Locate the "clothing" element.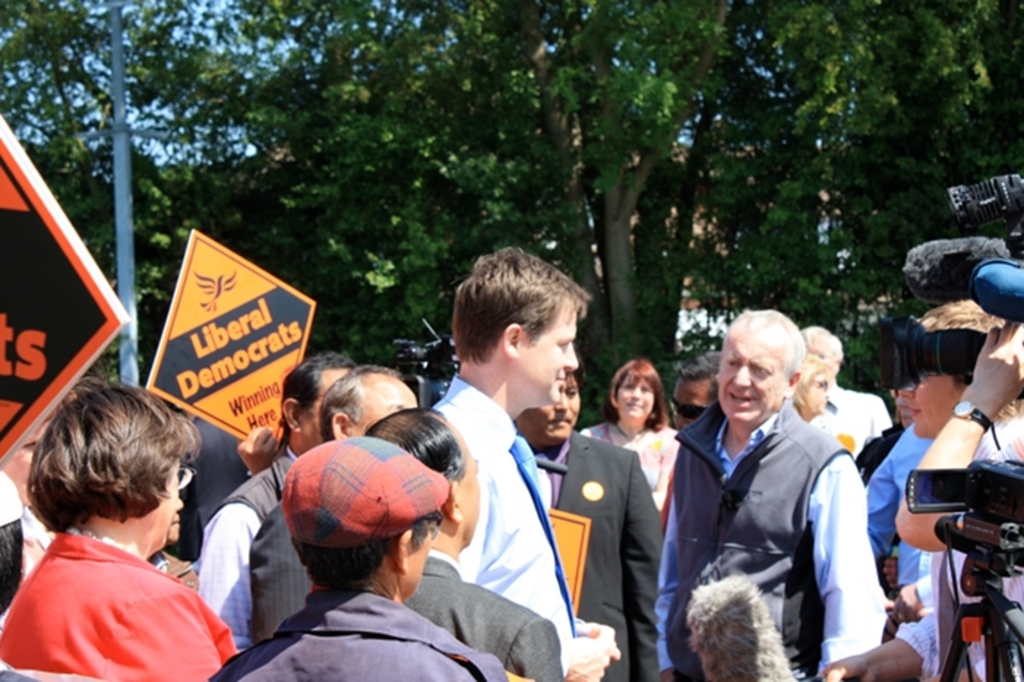
Element bbox: 541,424,666,681.
